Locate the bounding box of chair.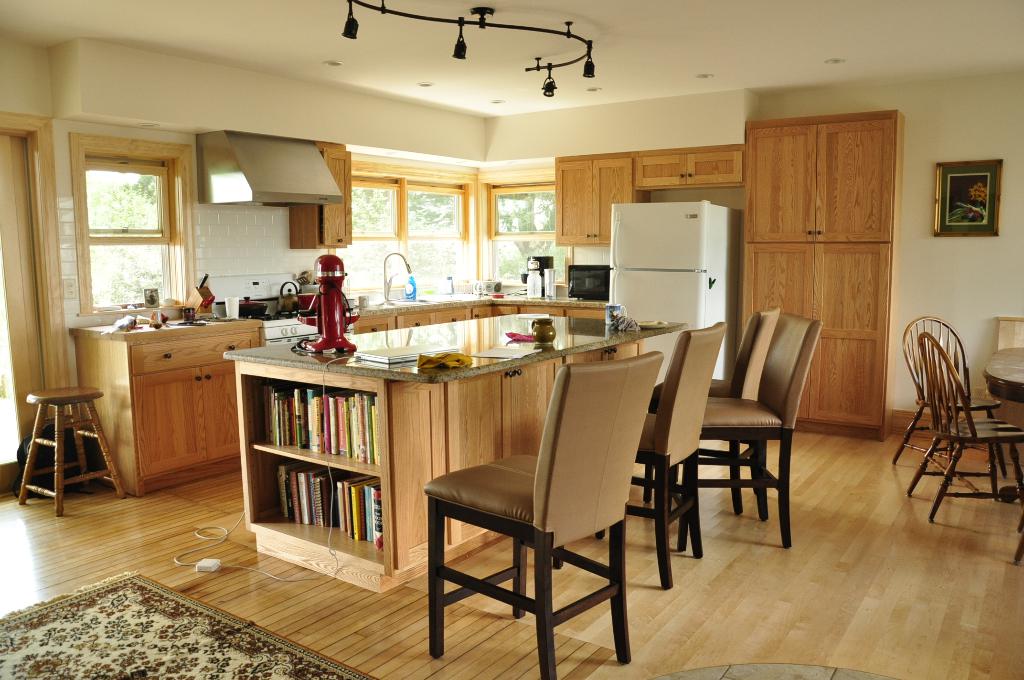
Bounding box: (left=908, top=329, right=1023, bottom=523).
